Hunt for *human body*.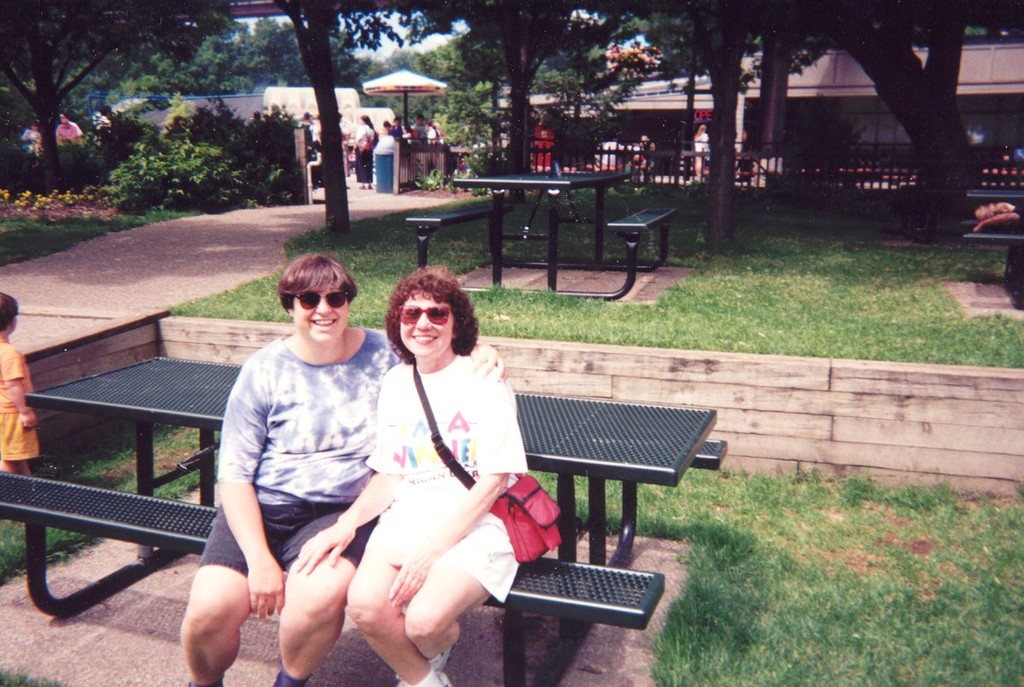
Hunted down at [left=168, top=317, right=510, bottom=686].
